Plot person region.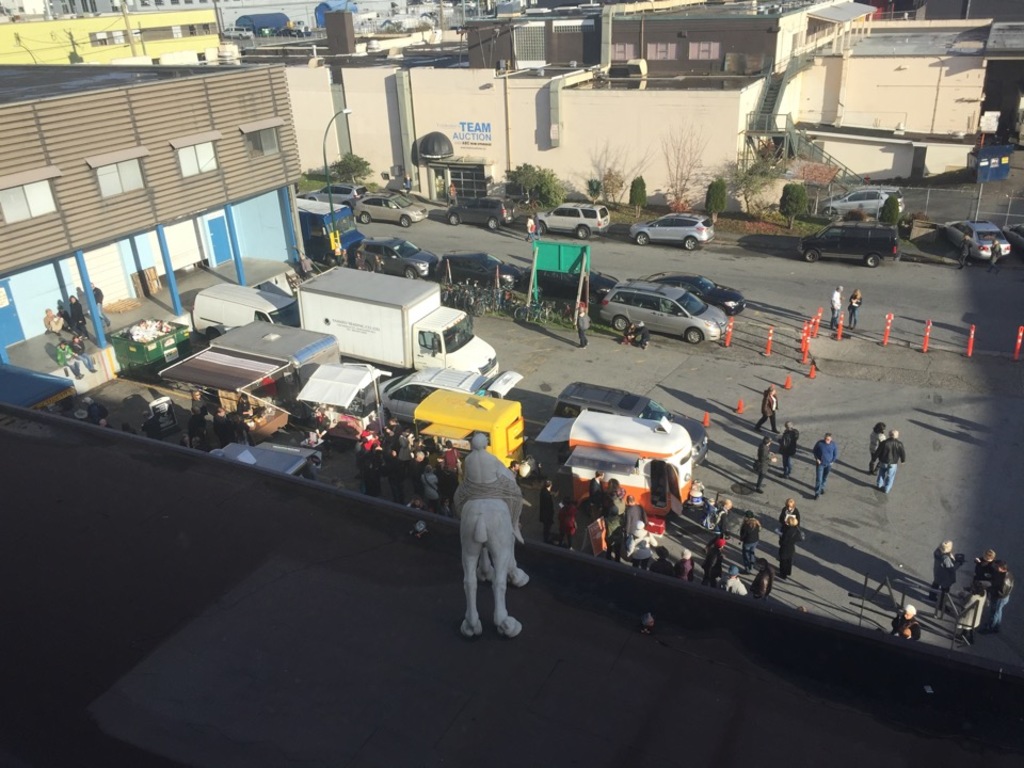
Plotted at region(871, 429, 908, 492).
